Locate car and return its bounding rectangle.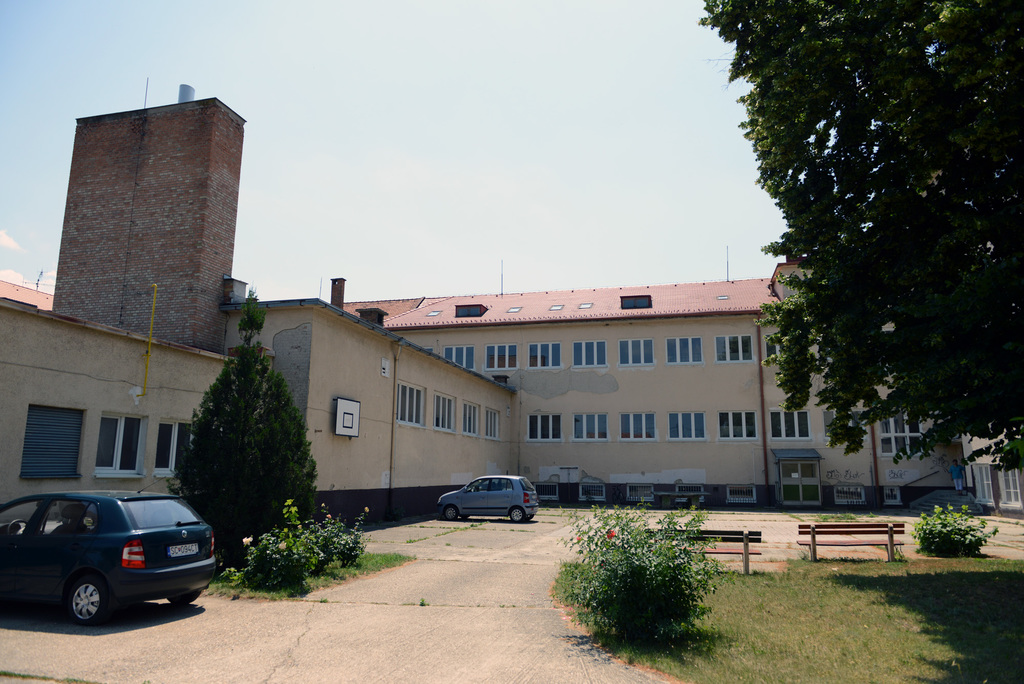
l=0, t=475, r=219, b=628.
